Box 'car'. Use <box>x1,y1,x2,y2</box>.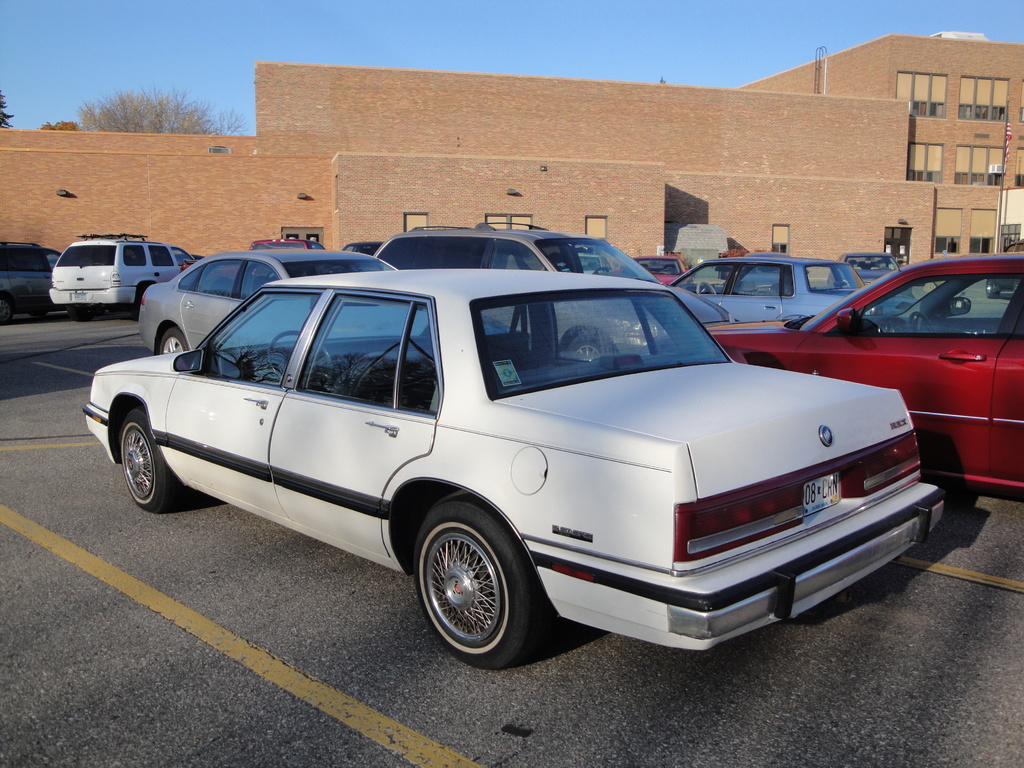
<box>88,248,943,666</box>.
